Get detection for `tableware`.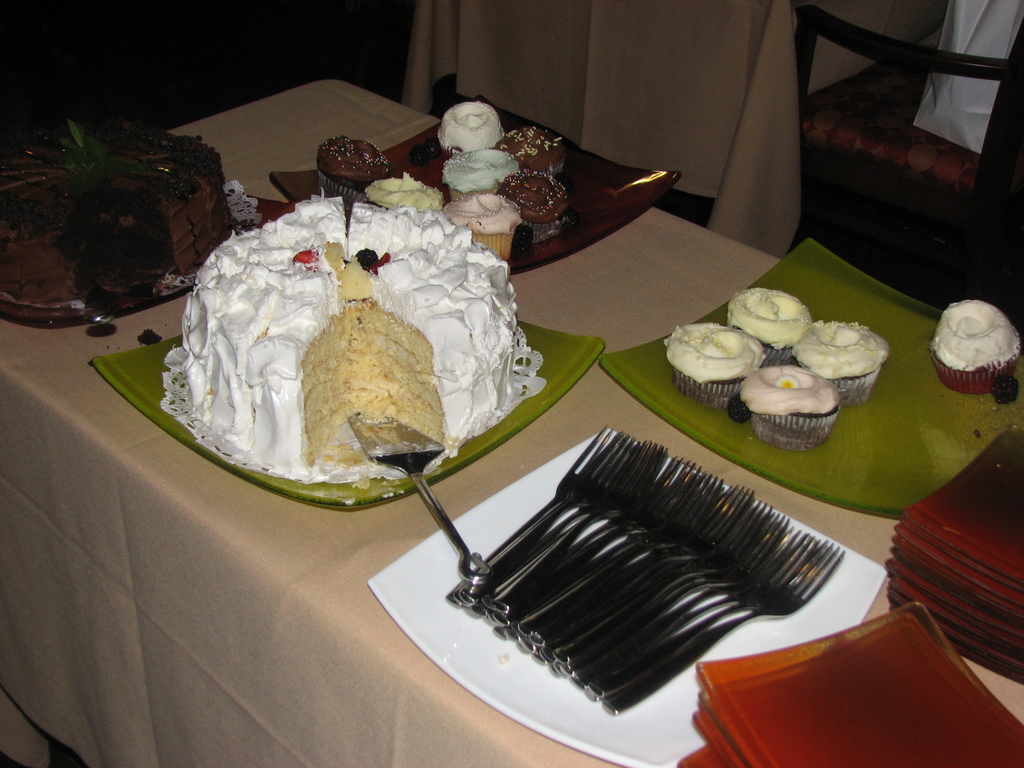
Detection: BBox(596, 238, 1022, 517).
